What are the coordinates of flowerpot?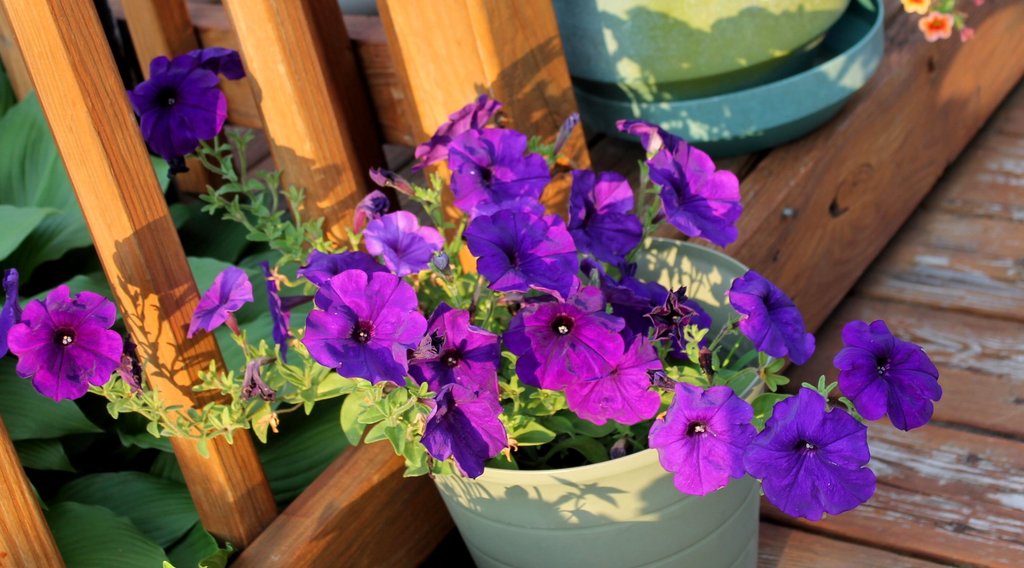
[left=550, top=0, right=886, bottom=149].
